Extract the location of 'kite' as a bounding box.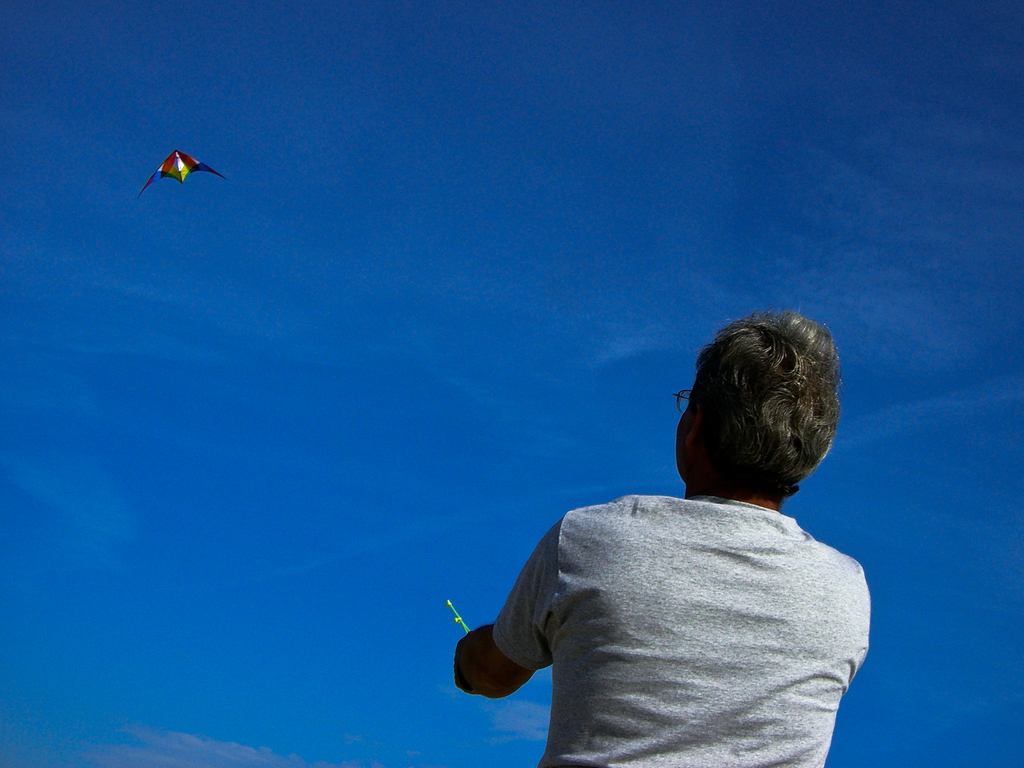
box=[132, 149, 228, 200].
